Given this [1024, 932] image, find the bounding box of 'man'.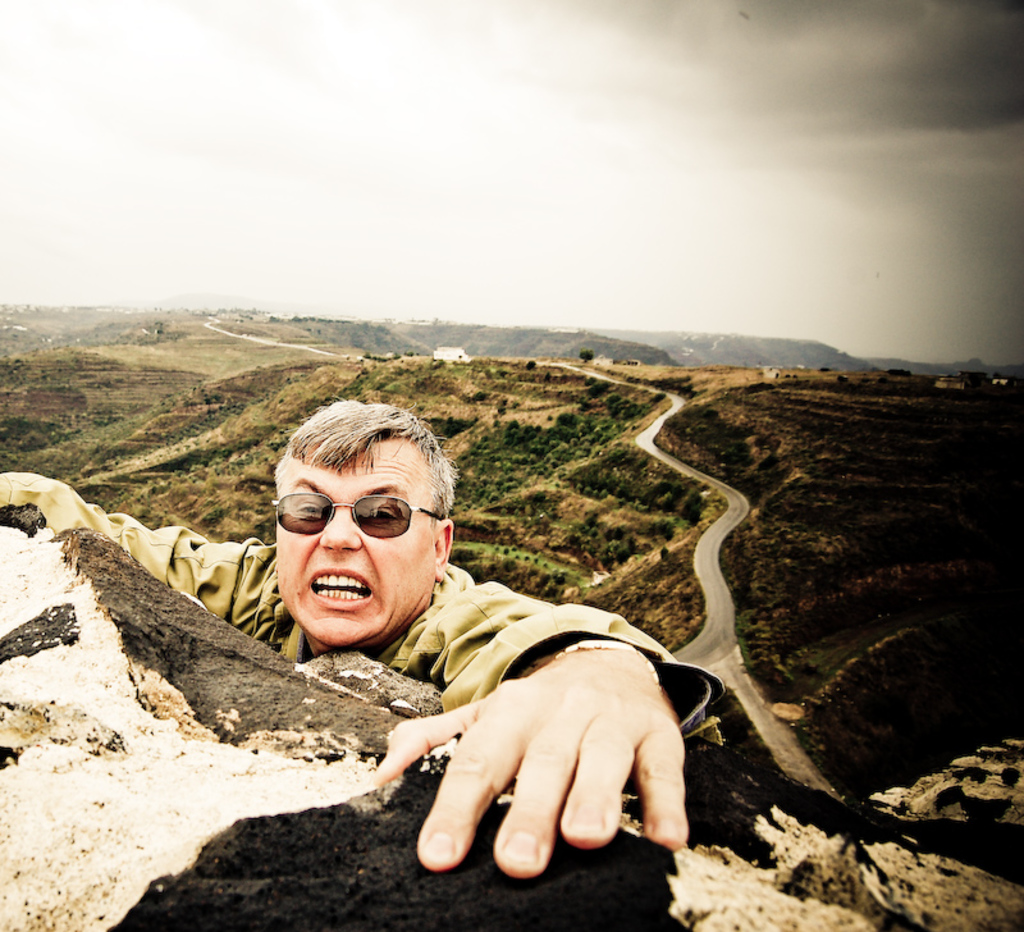
BBox(0, 397, 724, 885).
